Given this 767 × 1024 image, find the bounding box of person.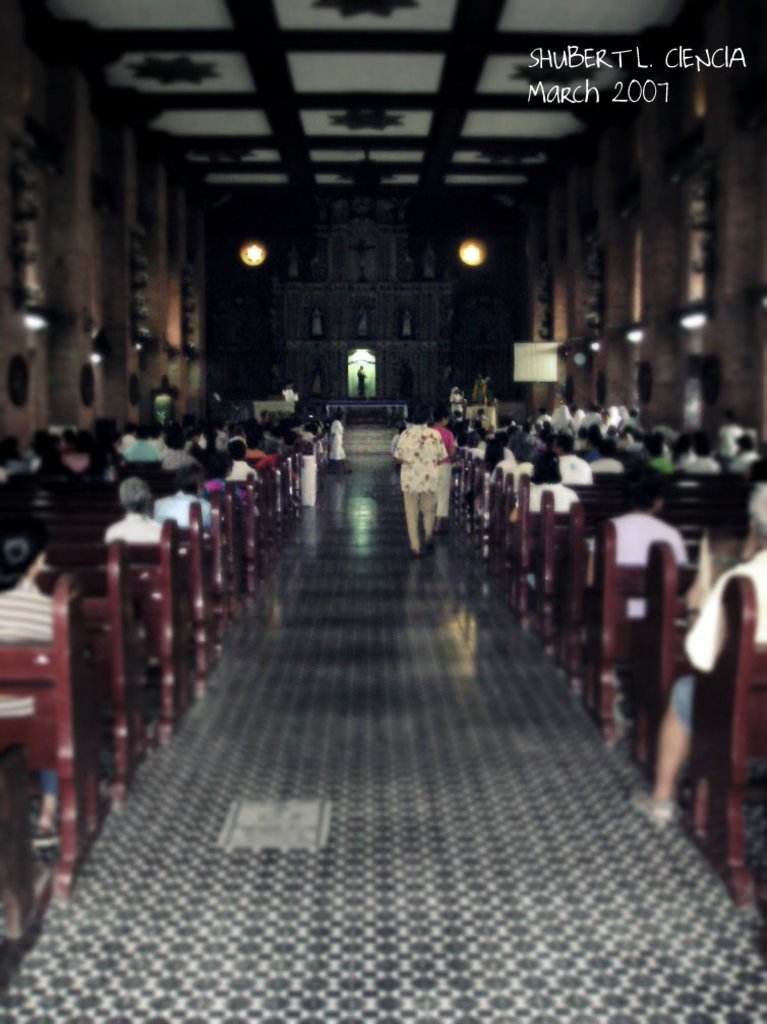
detection(389, 396, 455, 520).
